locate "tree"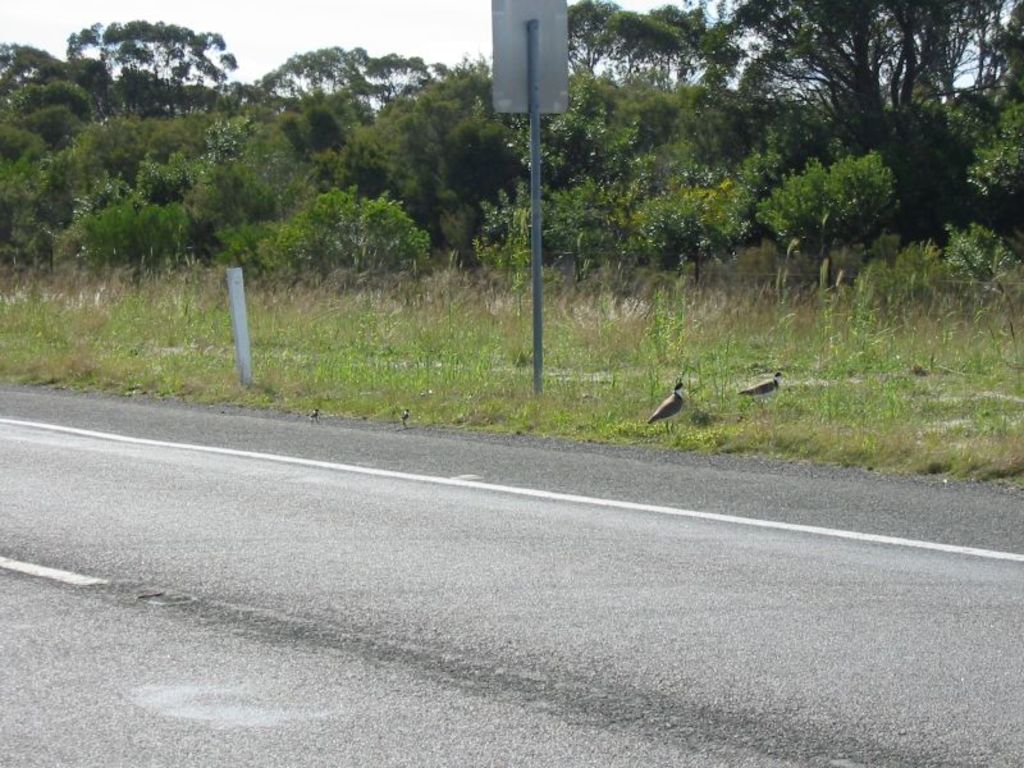
x1=963 y1=93 x2=1023 y2=206
